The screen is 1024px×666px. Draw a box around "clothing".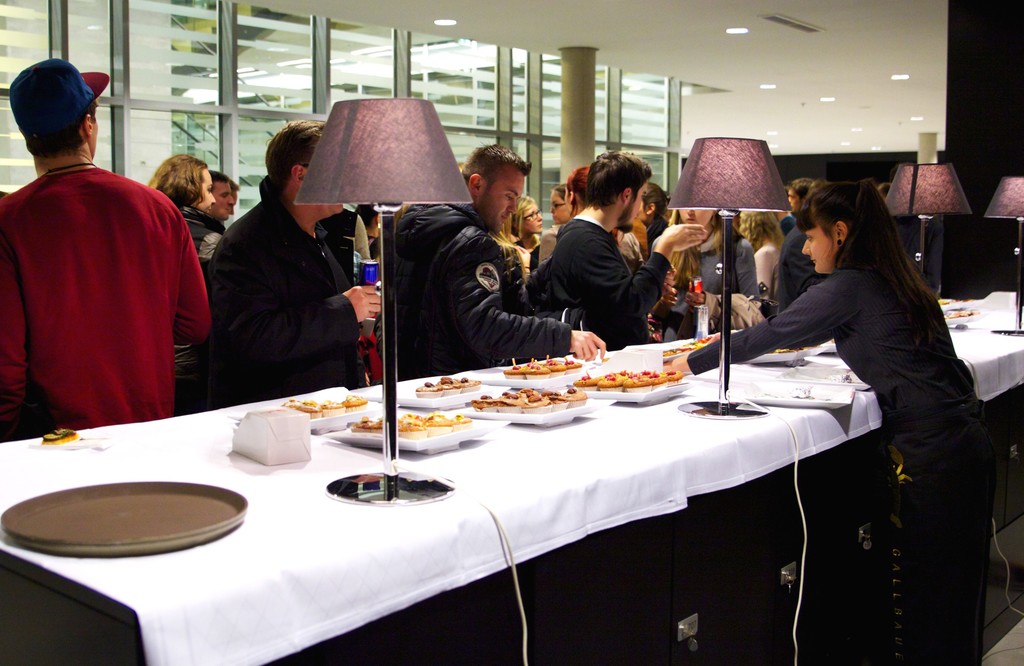
bbox(387, 199, 563, 380).
